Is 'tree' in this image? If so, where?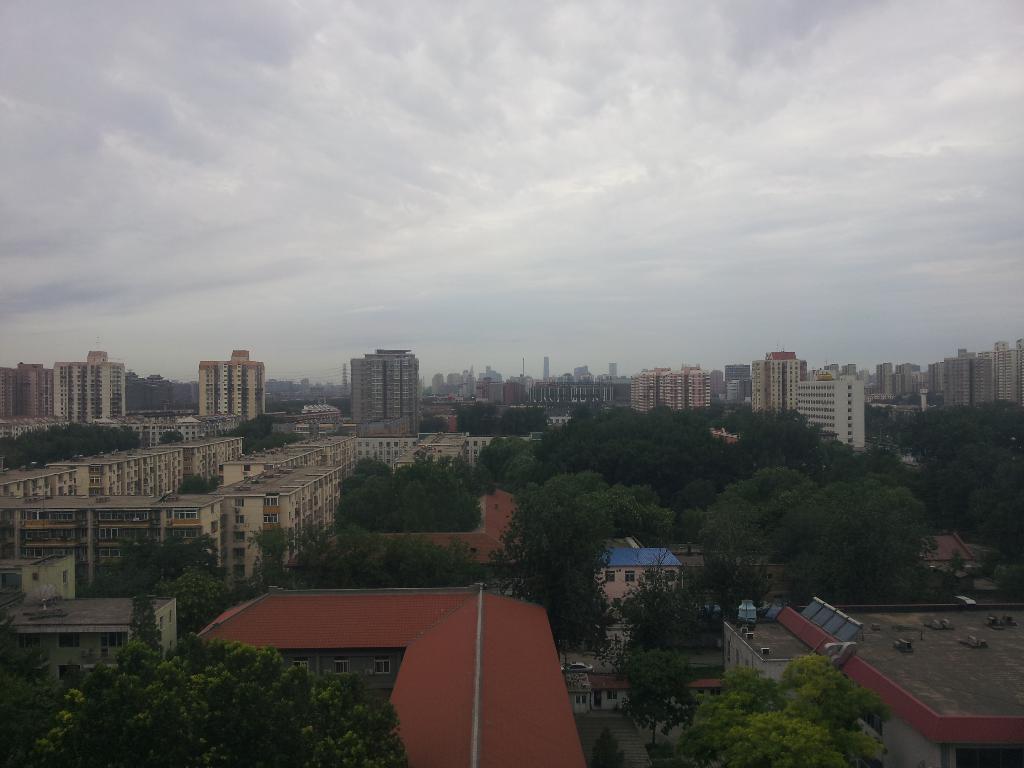
Yes, at box=[0, 422, 141, 465].
